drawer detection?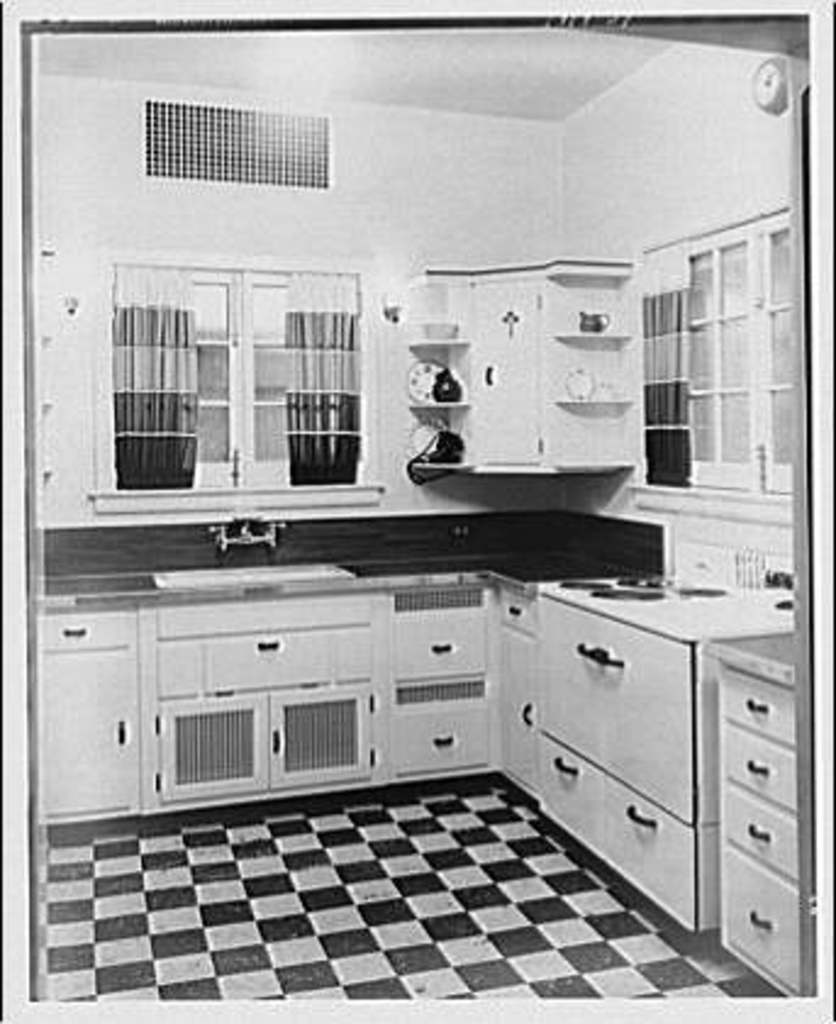
select_region(604, 780, 726, 929)
